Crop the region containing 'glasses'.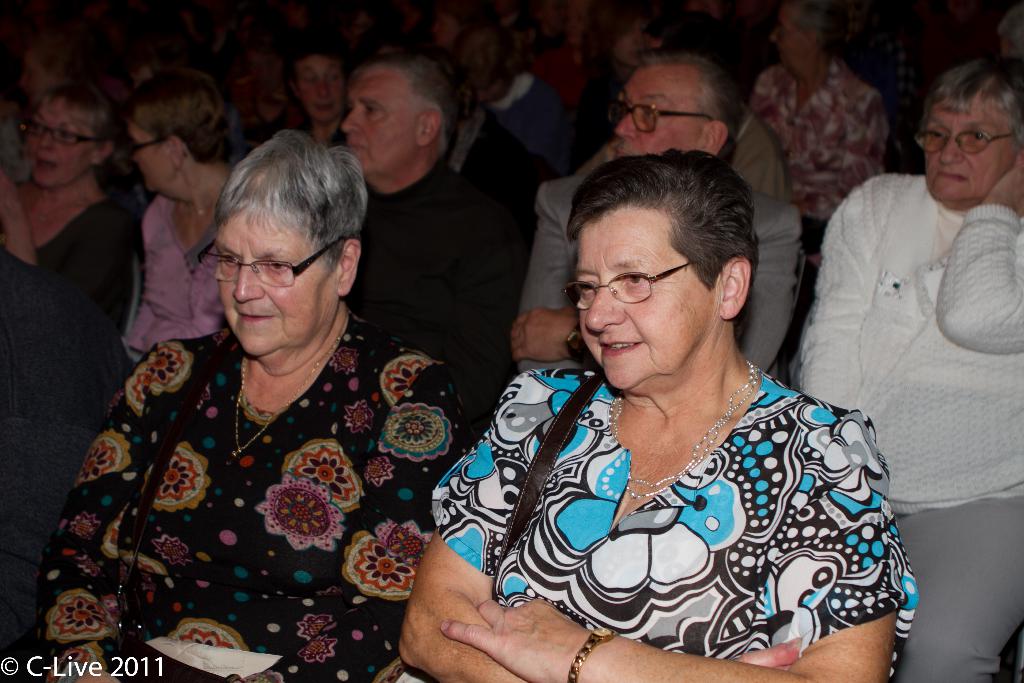
Crop region: crop(200, 231, 357, 290).
